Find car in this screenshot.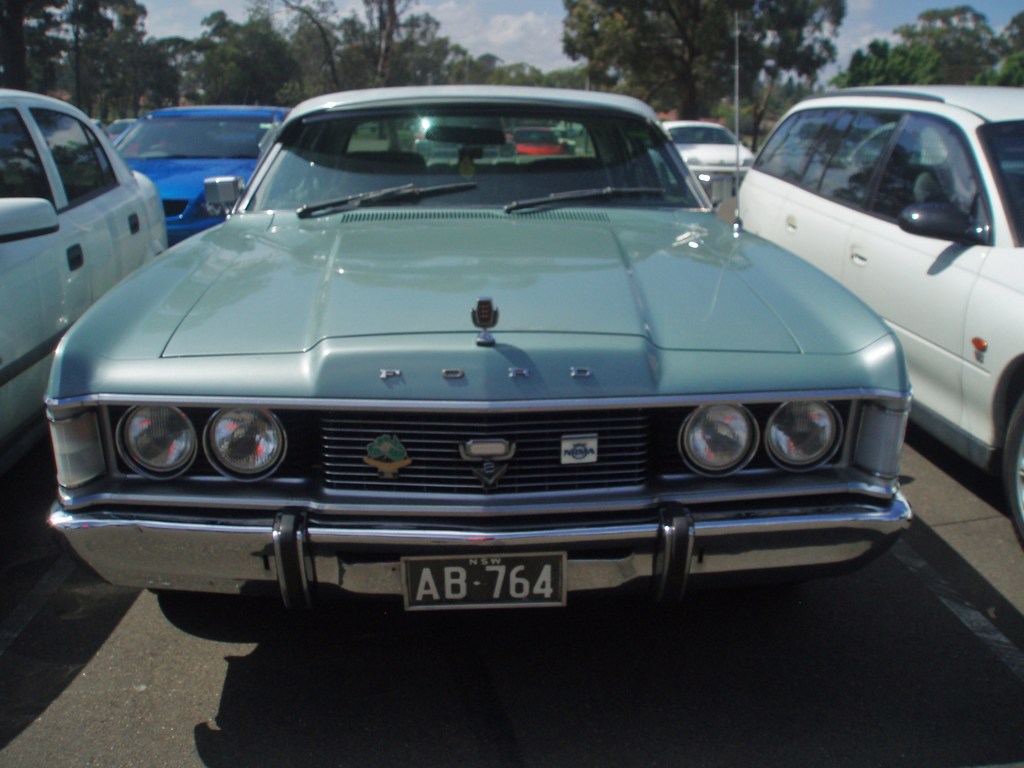
The bounding box for car is bbox(747, 74, 1023, 542).
